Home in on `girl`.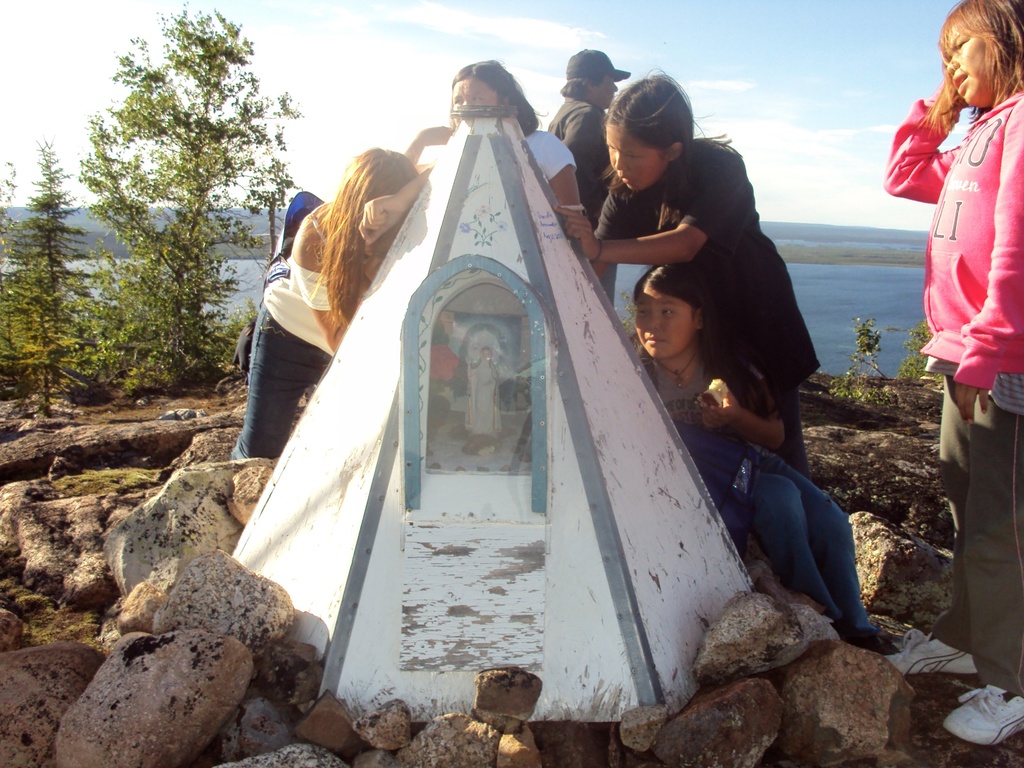
Homed in at 446, 62, 589, 223.
